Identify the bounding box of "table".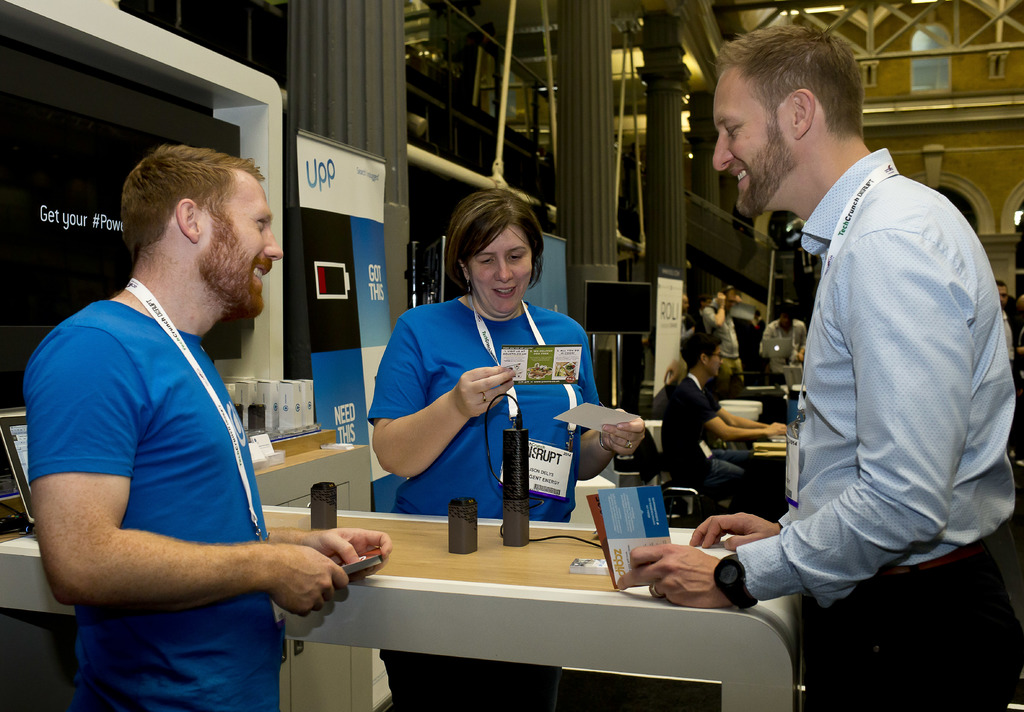
[746,439,791,467].
